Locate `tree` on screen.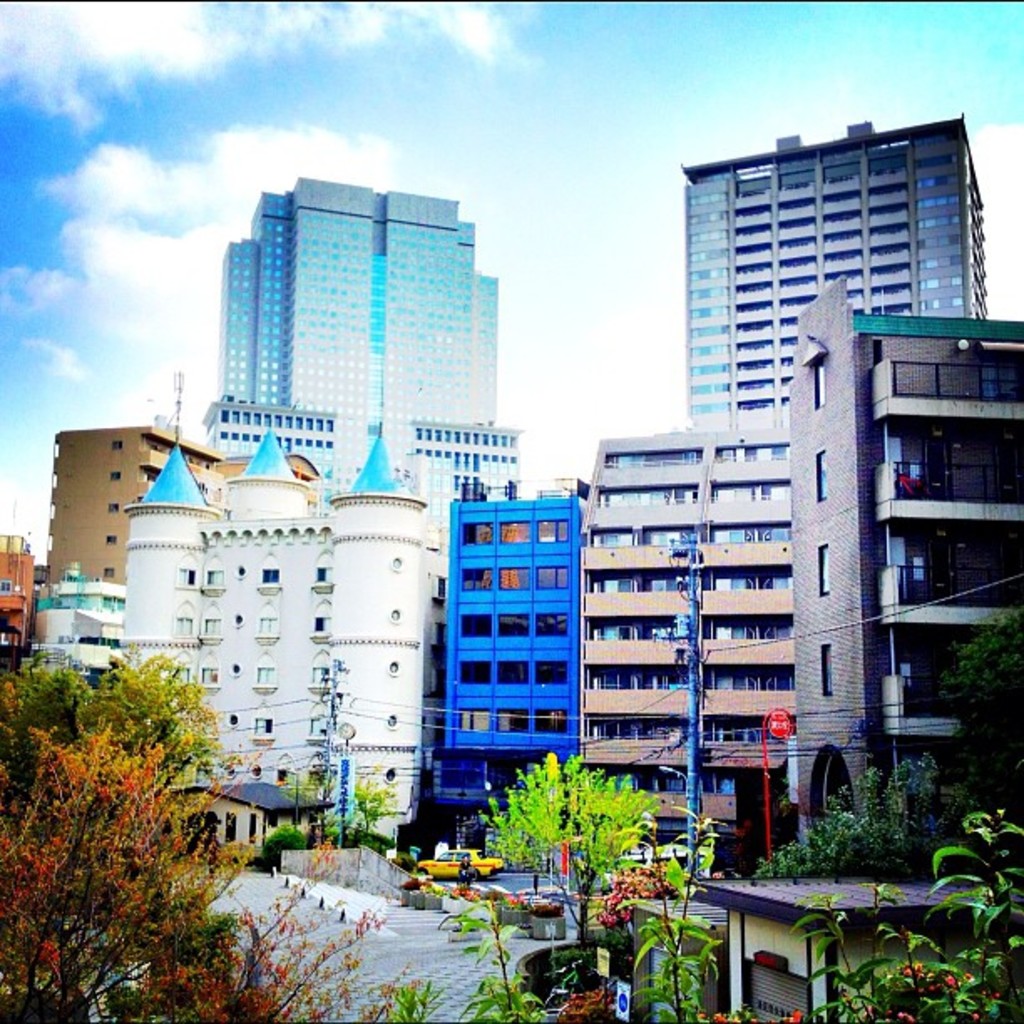
On screen at [left=274, top=770, right=328, bottom=840].
